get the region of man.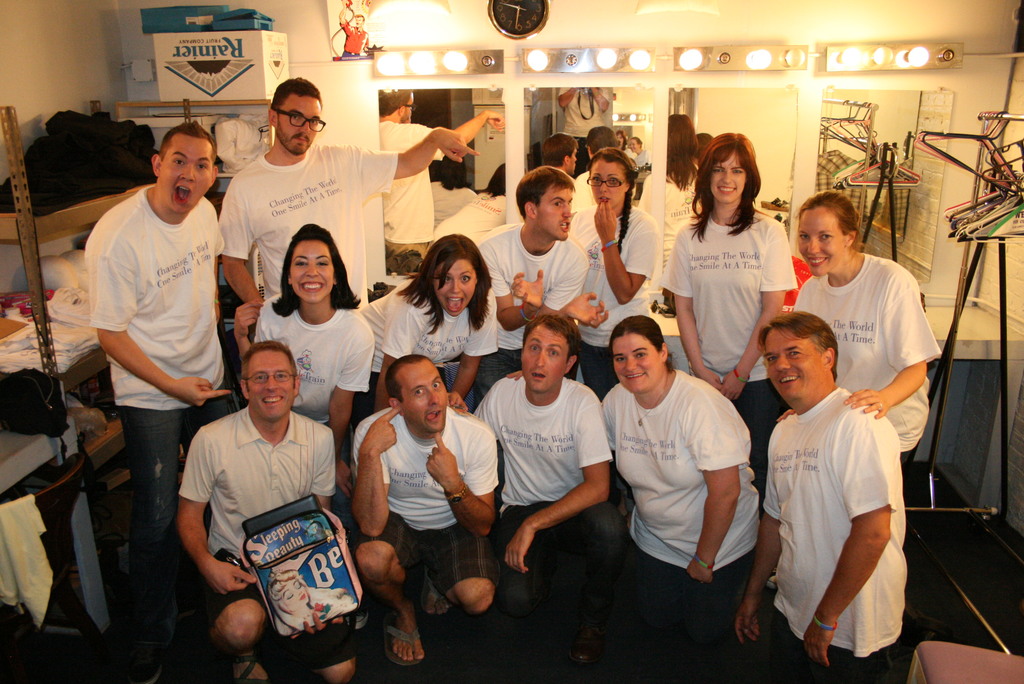
l=351, t=357, r=499, b=671.
